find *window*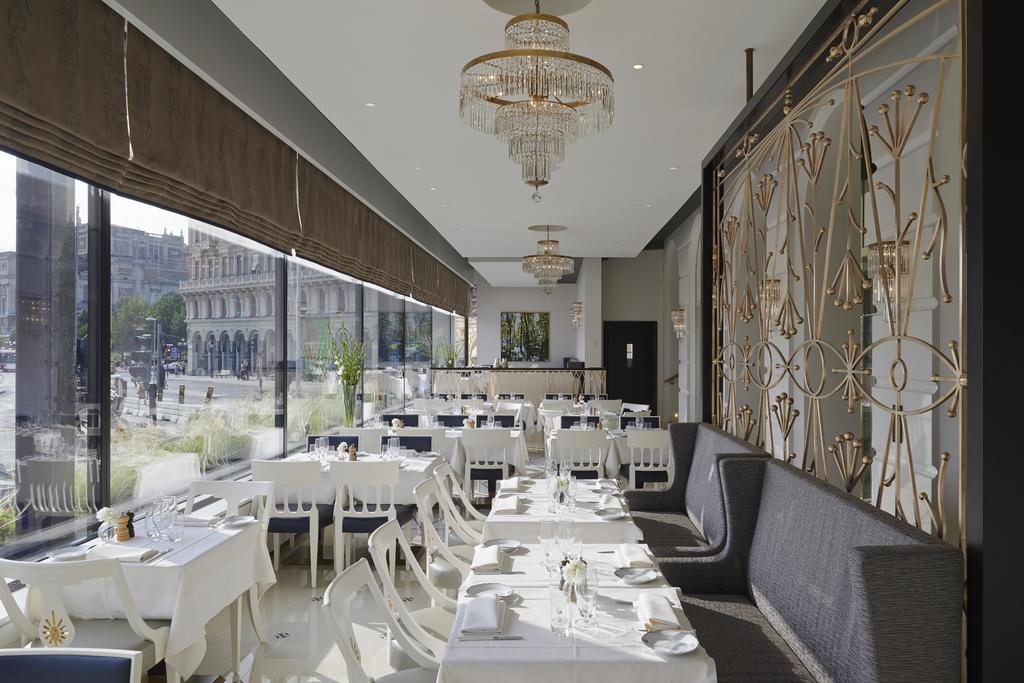
l=499, t=309, r=554, b=363
